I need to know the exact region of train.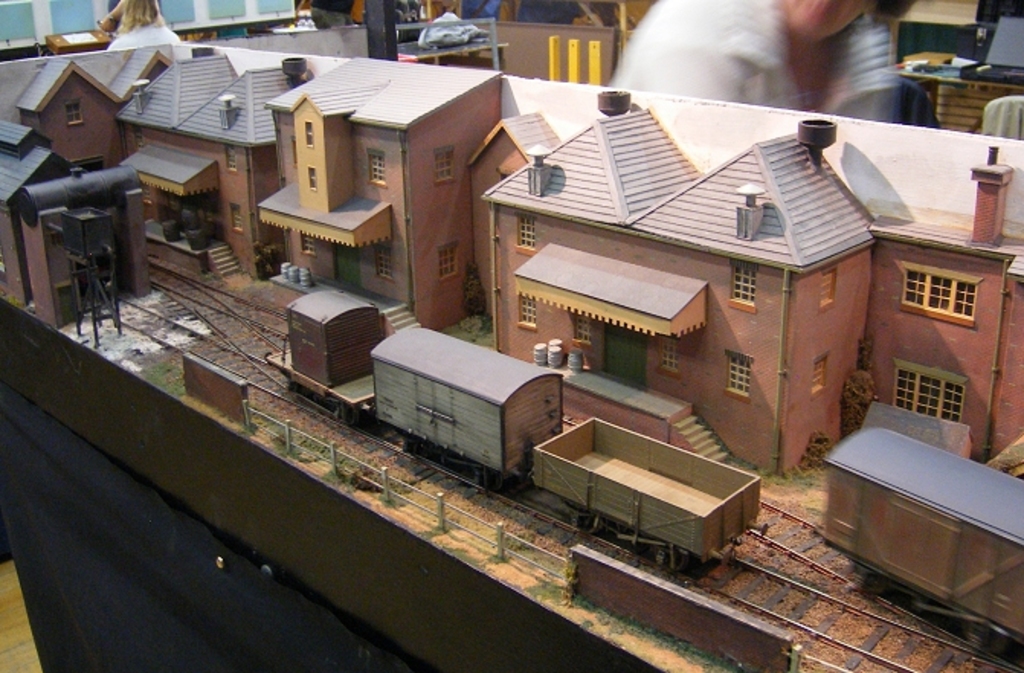
Region: pyautogui.locateOnScreen(824, 429, 1022, 667).
